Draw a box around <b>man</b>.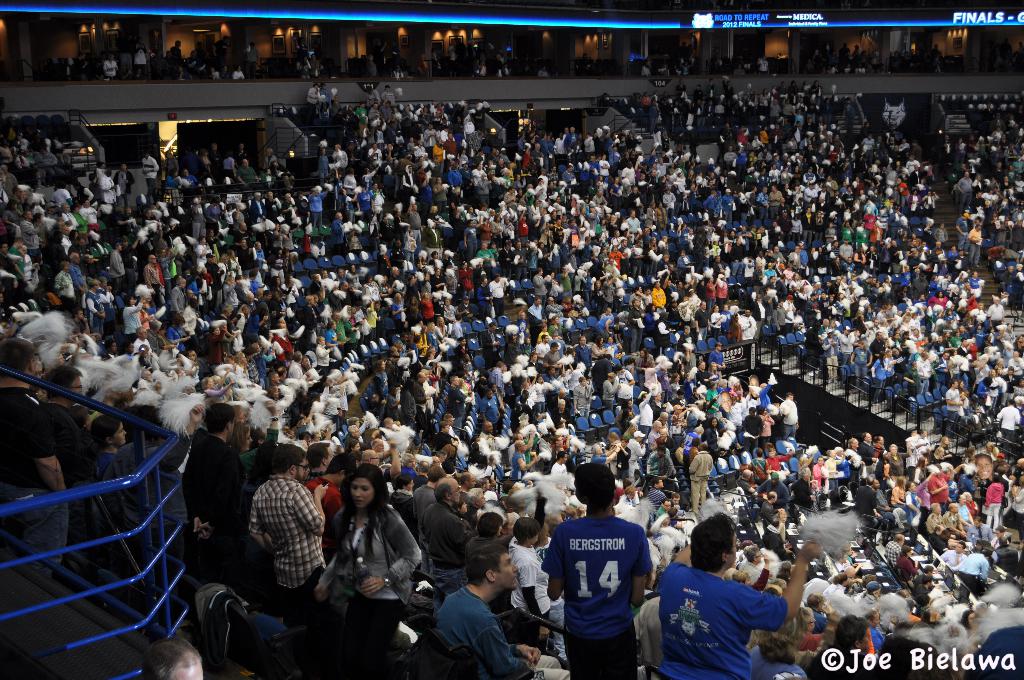
x1=657, y1=413, x2=668, y2=426.
